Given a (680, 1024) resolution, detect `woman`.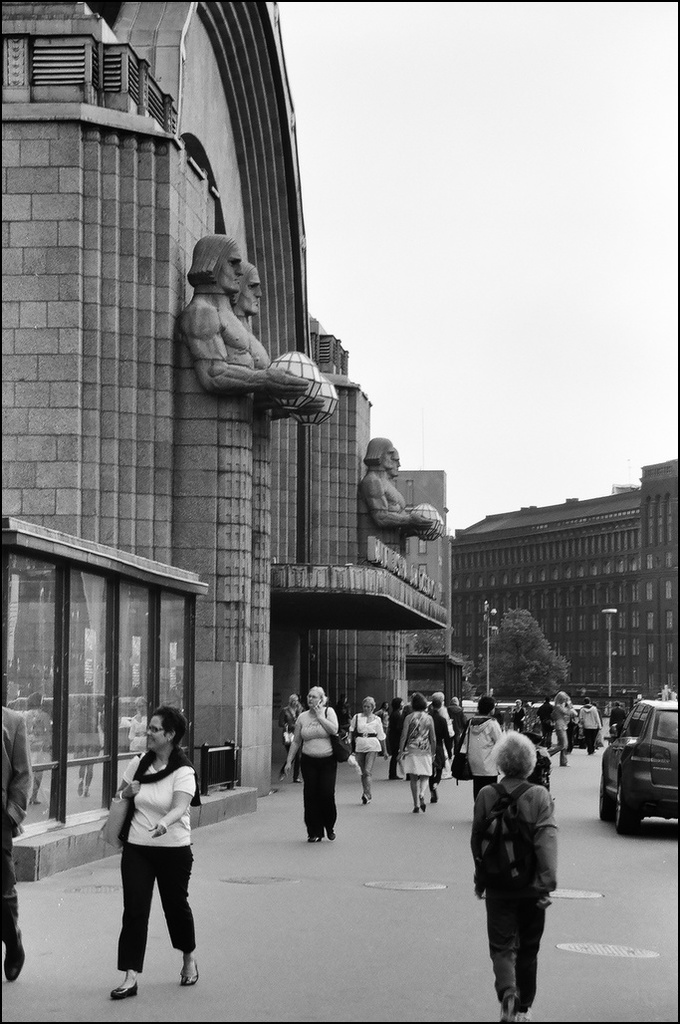
388/696/436/815.
